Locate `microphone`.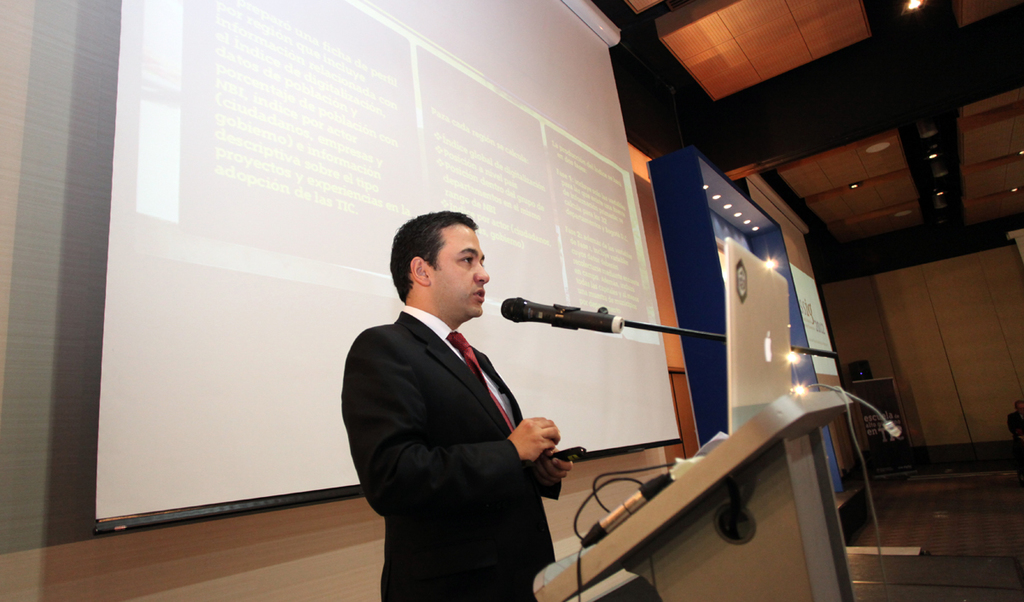
Bounding box: (503, 295, 624, 335).
